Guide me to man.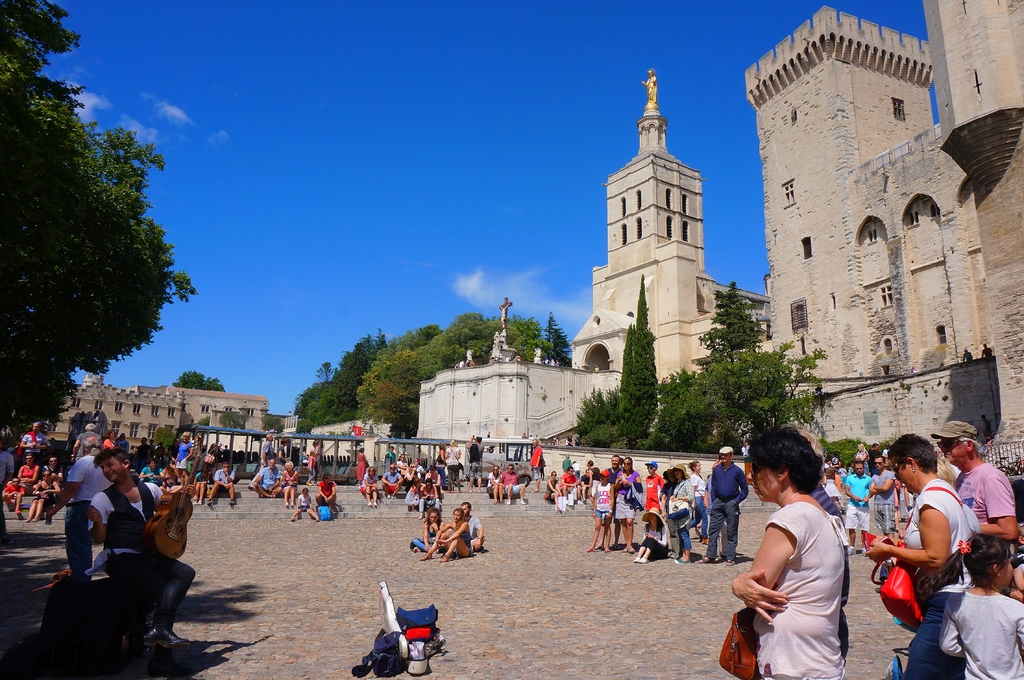
Guidance: 844:461:869:553.
